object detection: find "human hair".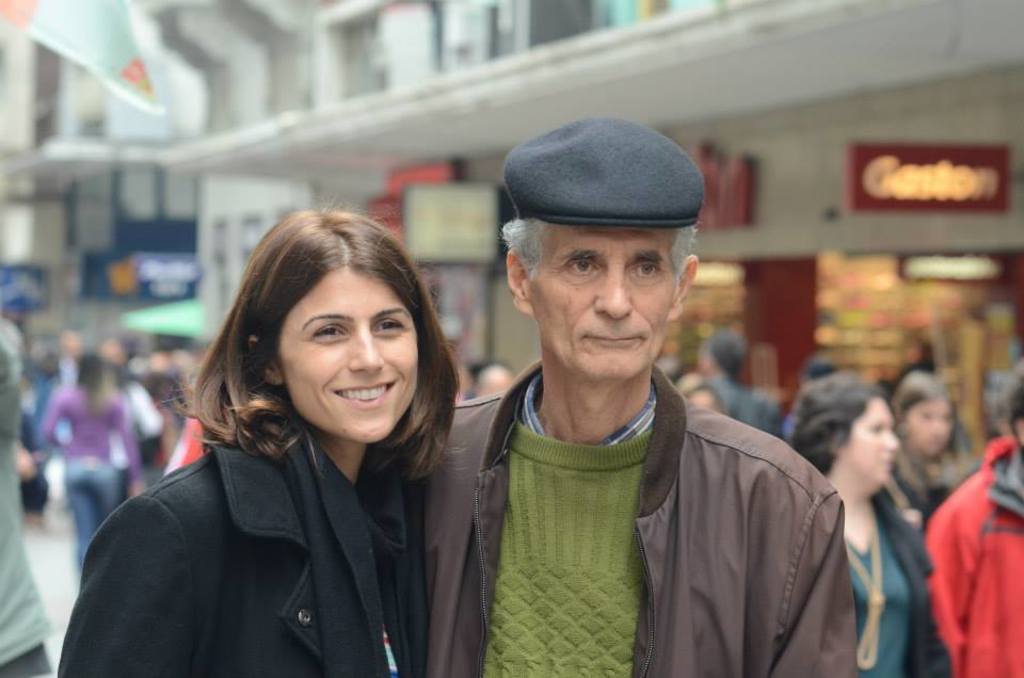
bbox=(679, 381, 724, 415).
